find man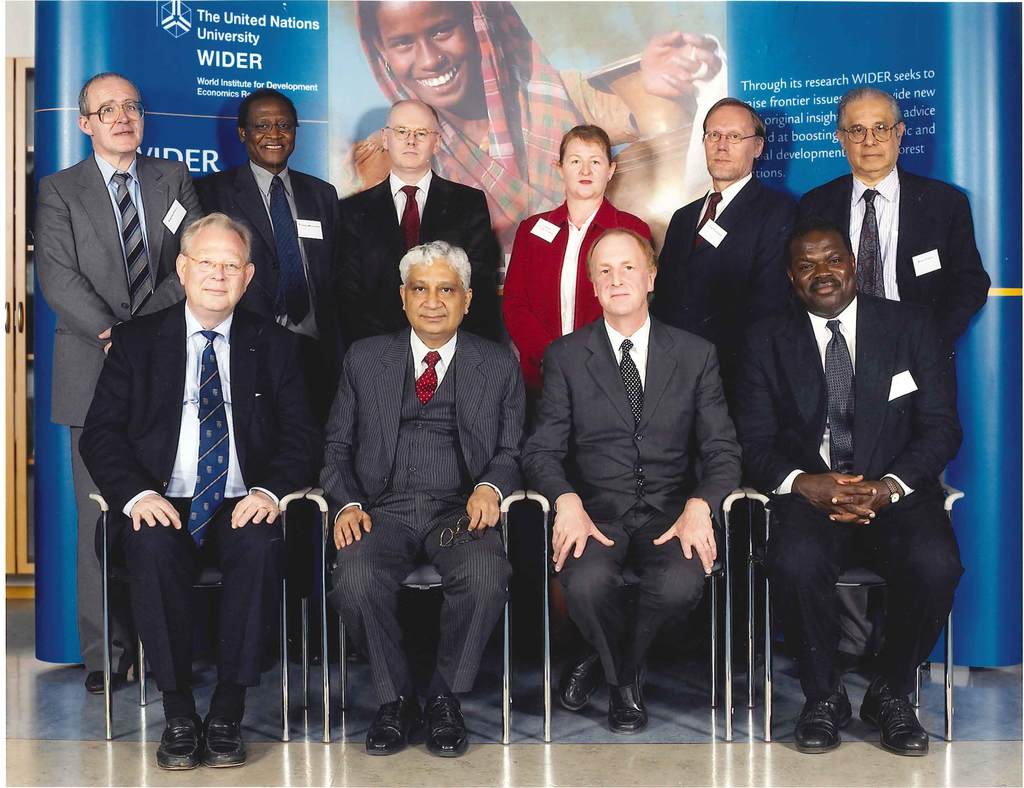
left=196, top=84, right=340, bottom=343
